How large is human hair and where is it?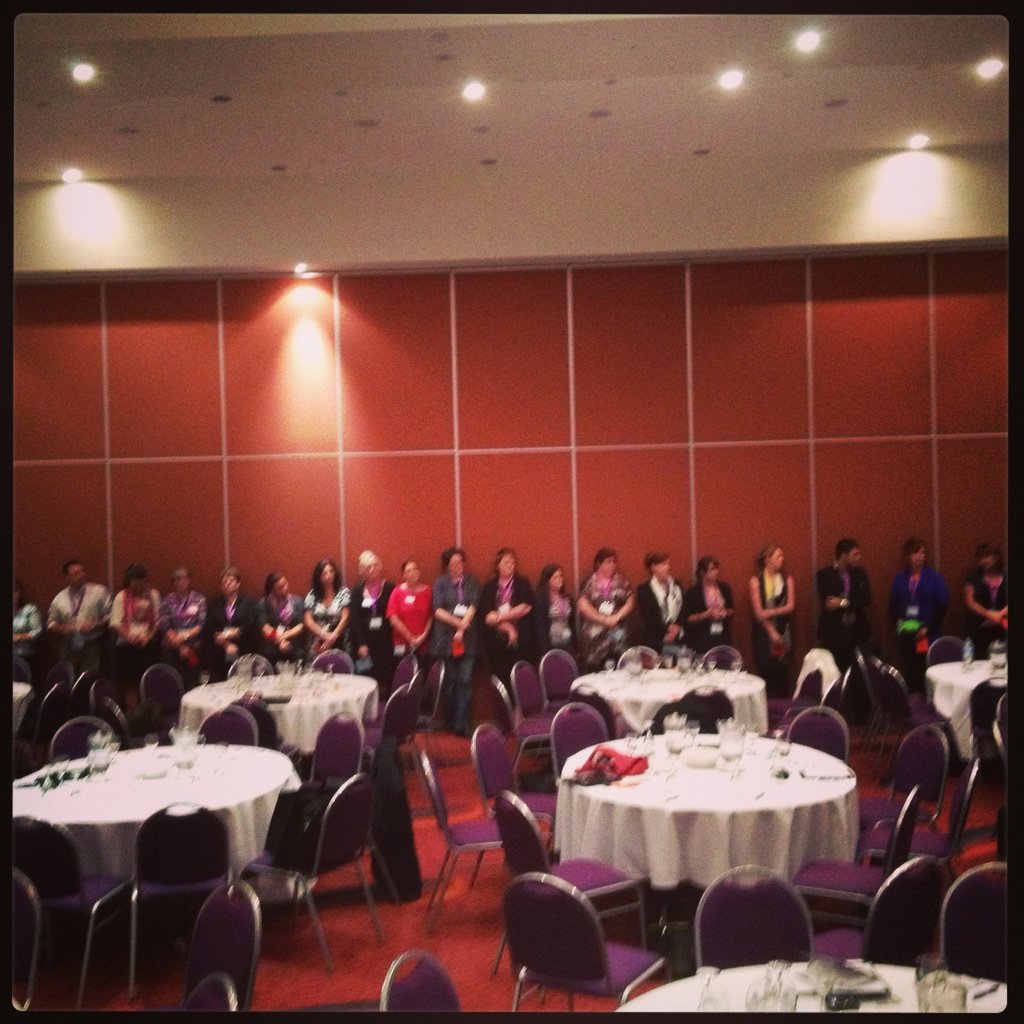
Bounding box: (x1=758, y1=540, x2=781, y2=577).
